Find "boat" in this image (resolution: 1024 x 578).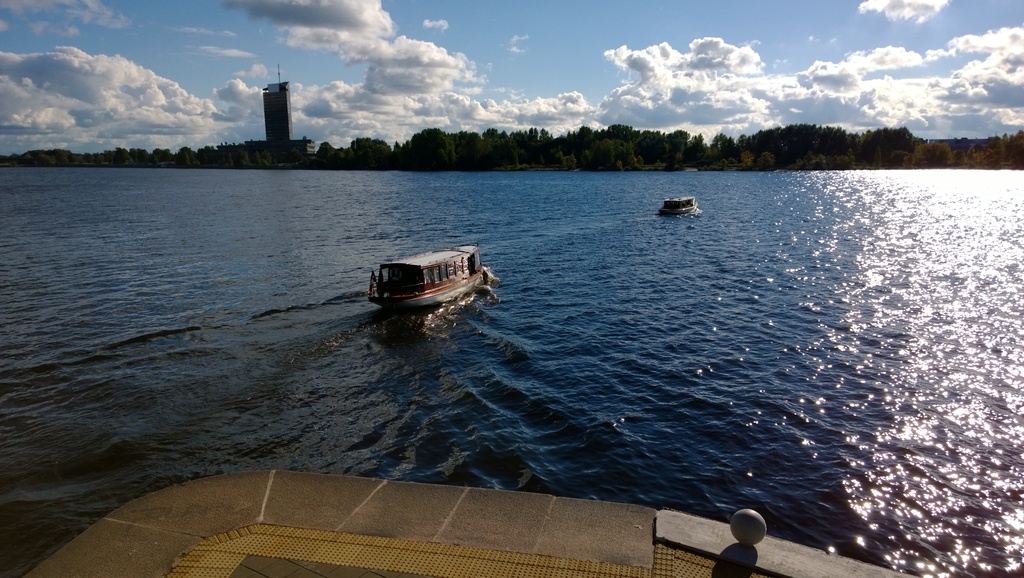
359:235:503:310.
